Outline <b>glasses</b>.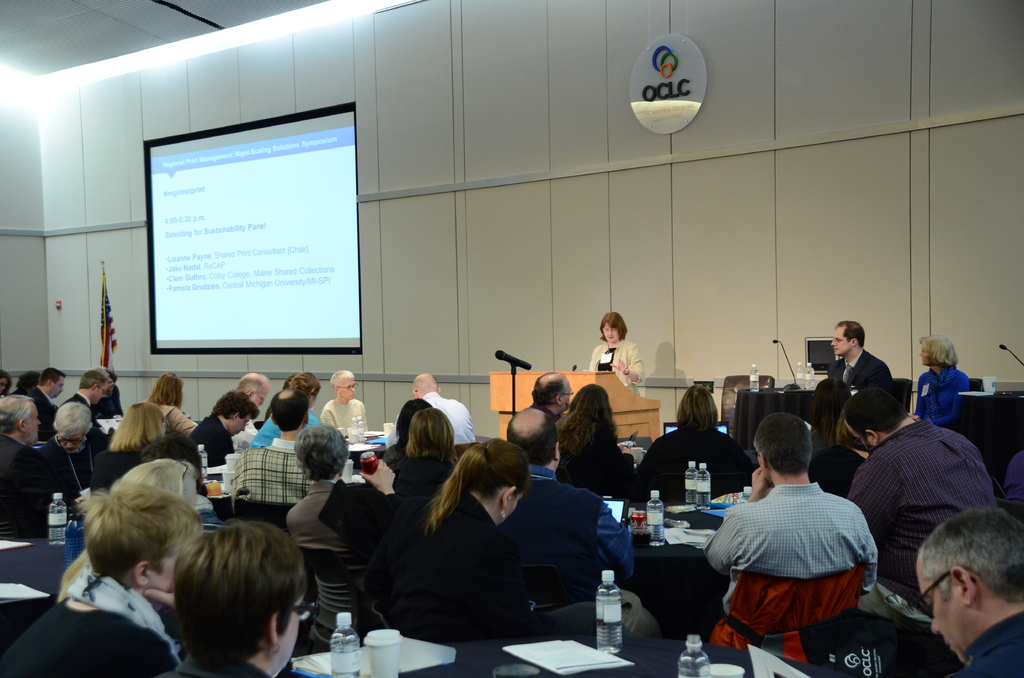
Outline: x1=915, y1=570, x2=977, y2=617.
